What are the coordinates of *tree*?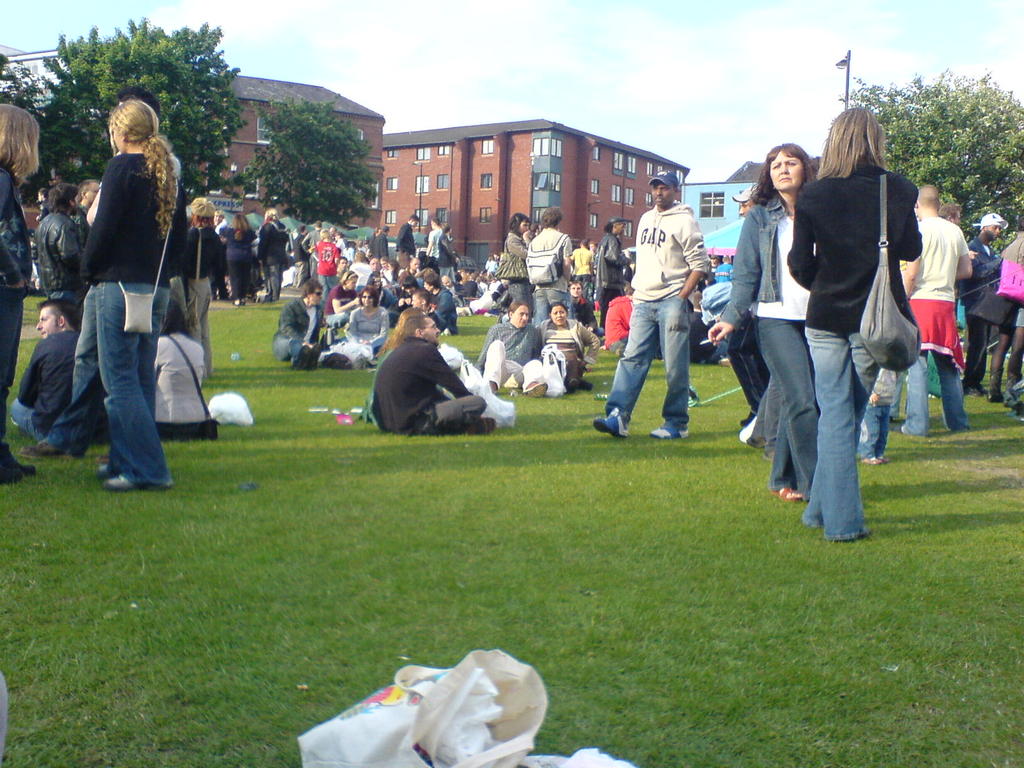
835, 60, 1023, 249.
